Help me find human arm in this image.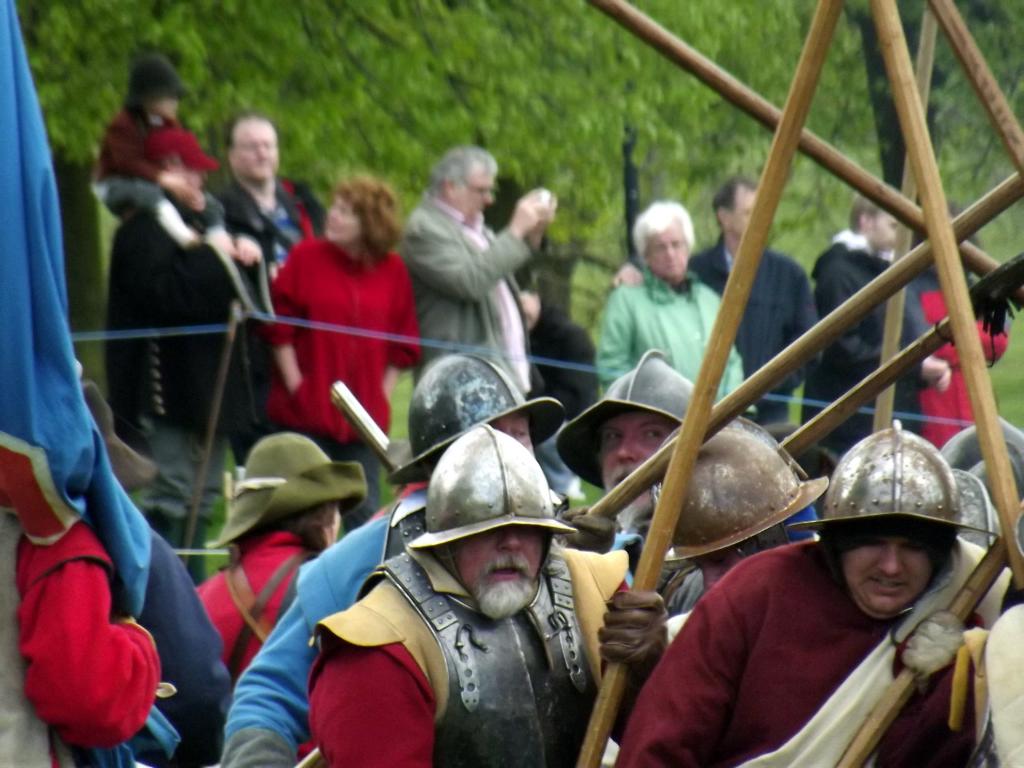
Found it: locate(611, 253, 714, 289).
